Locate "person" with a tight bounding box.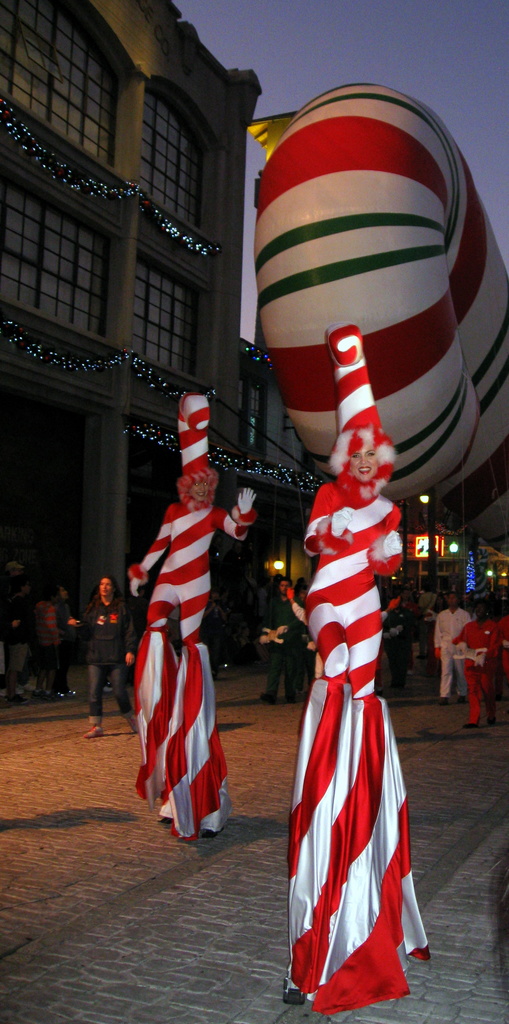
detection(204, 589, 225, 680).
